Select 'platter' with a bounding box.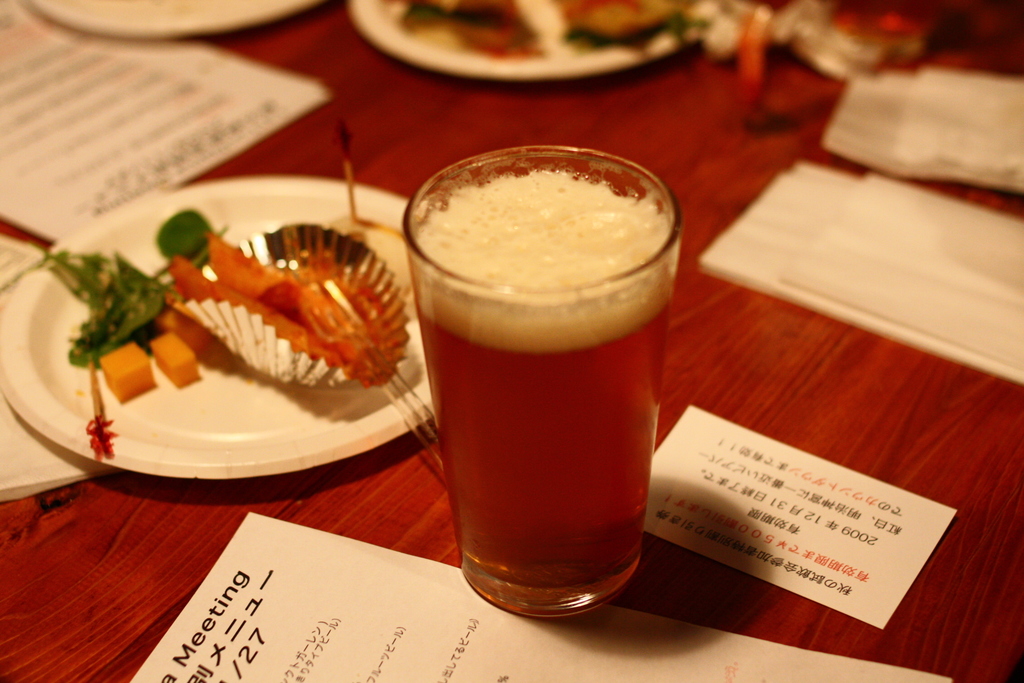
region(20, 0, 320, 37).
